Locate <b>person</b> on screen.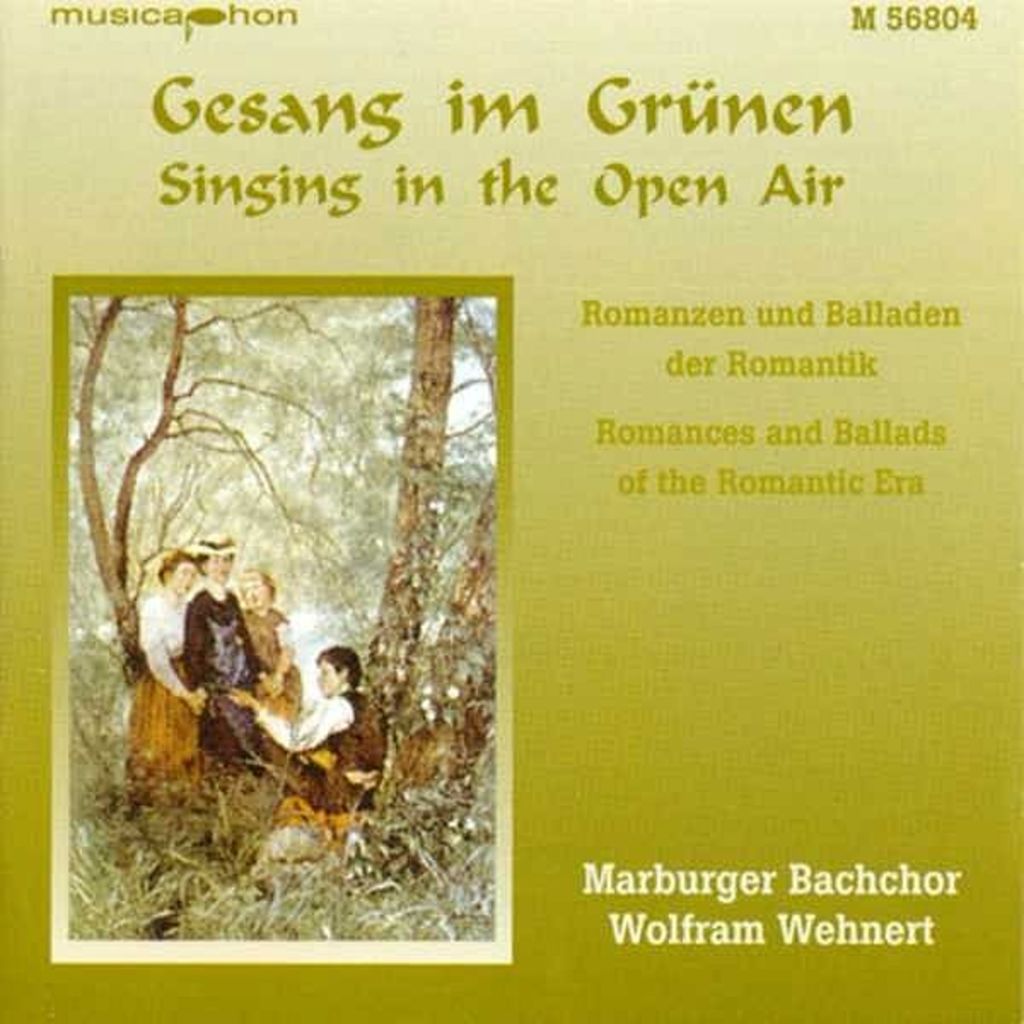
On screen at bbox(229, 649, 387, 812).
